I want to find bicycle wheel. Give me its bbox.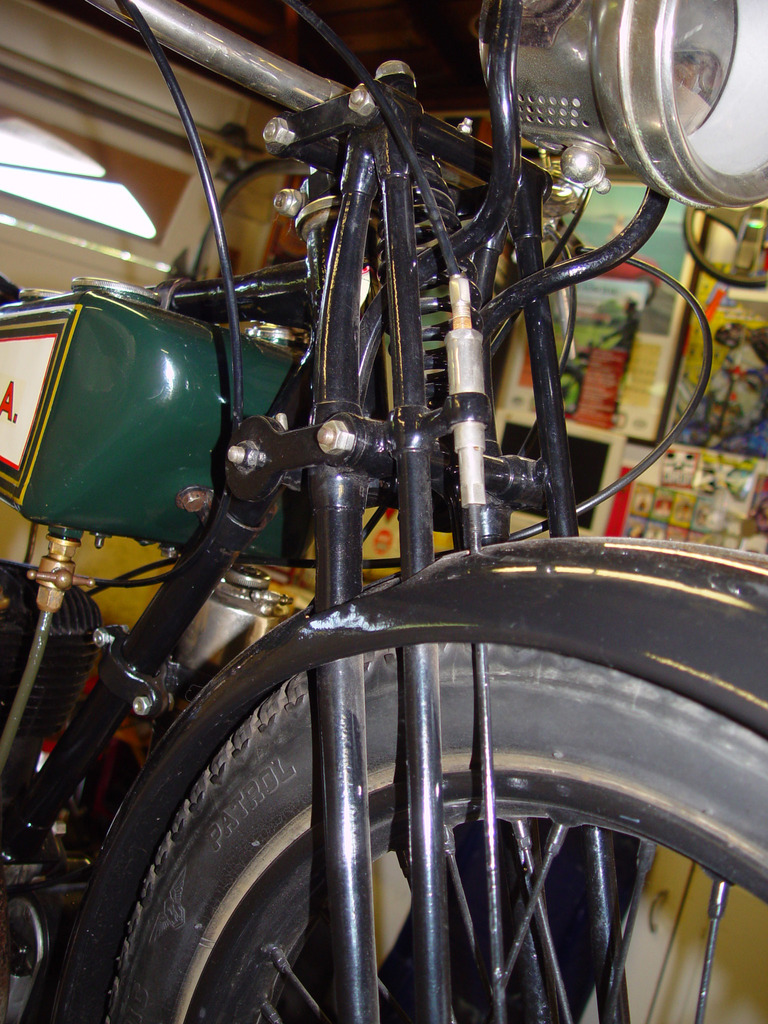
[x1=102, y1=586, x2=725, y2=1014].
